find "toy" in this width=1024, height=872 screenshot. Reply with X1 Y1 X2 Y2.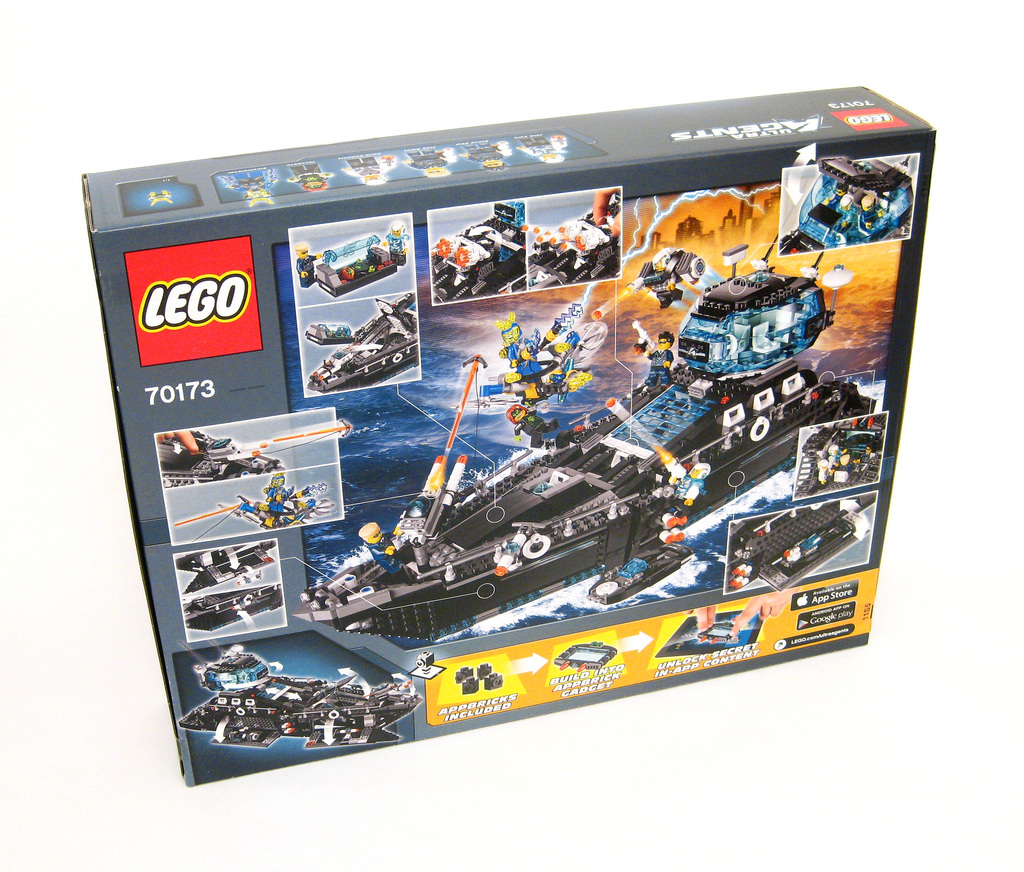
290 293 884 610.
